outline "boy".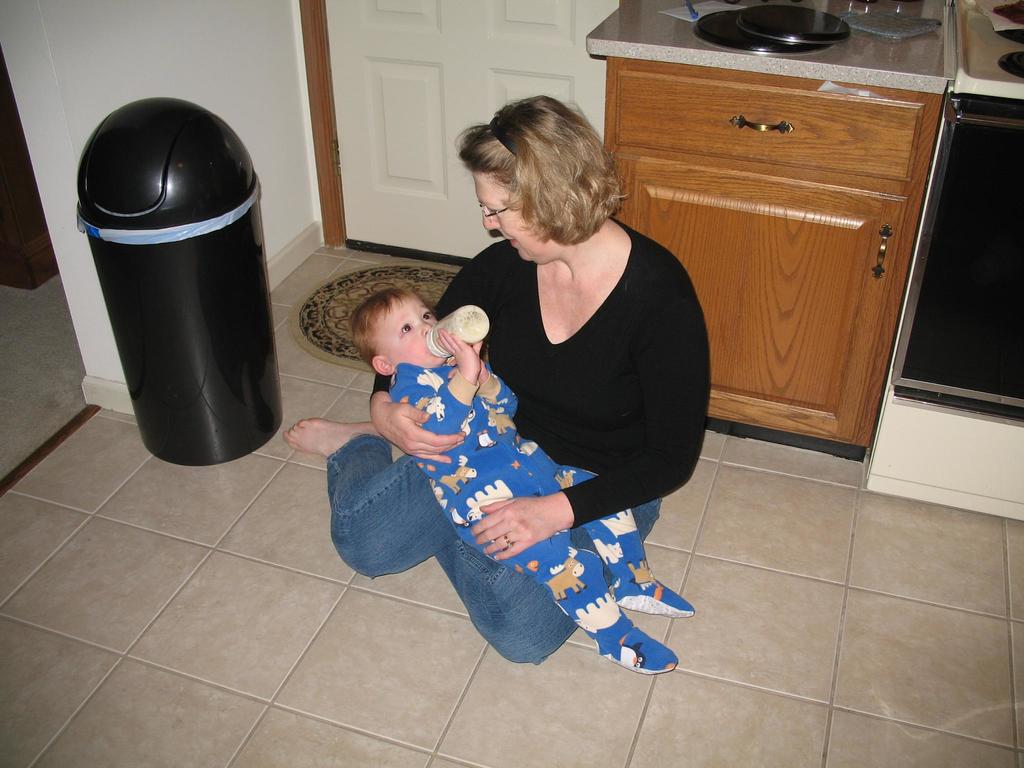
Outline: bbox=[350, 288, 697, 676].
